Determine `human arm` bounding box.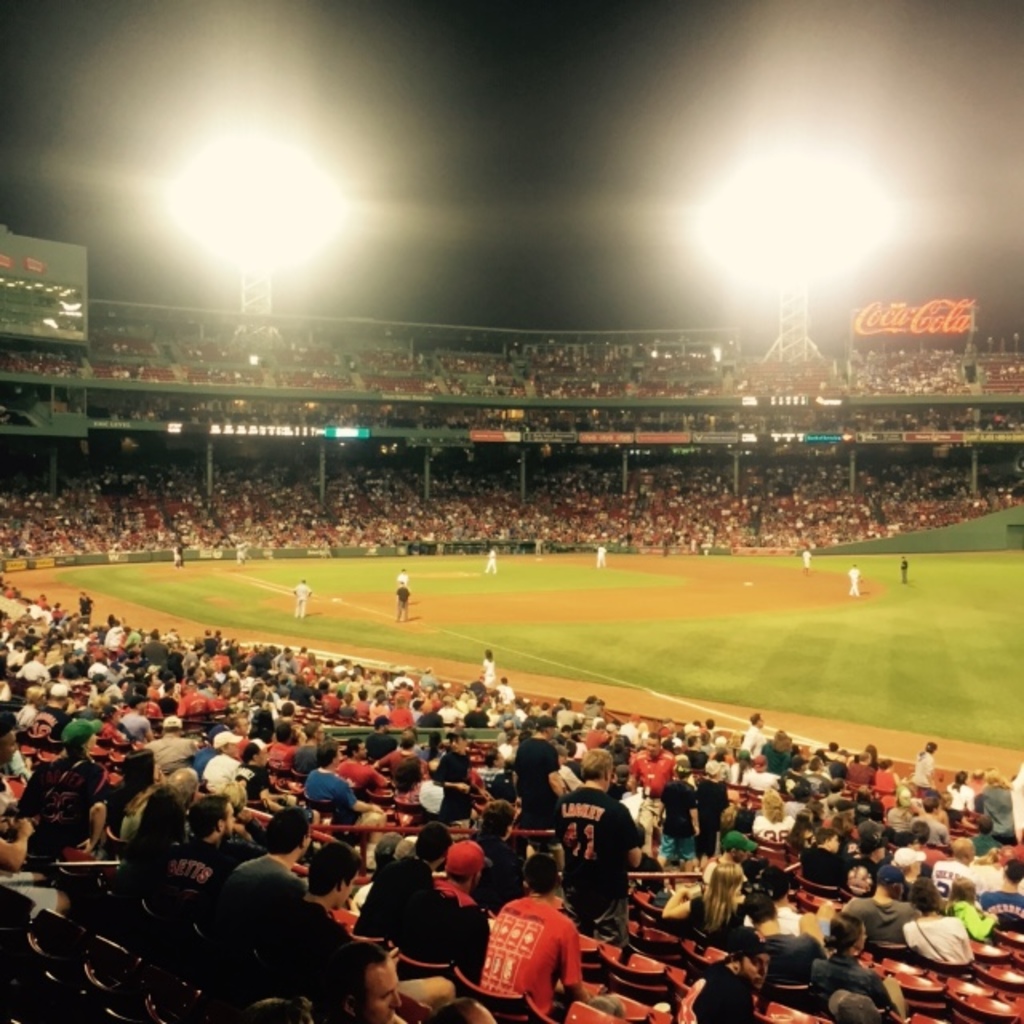
Determined: (x1=952, y1=902, x2=997, y2=936).
